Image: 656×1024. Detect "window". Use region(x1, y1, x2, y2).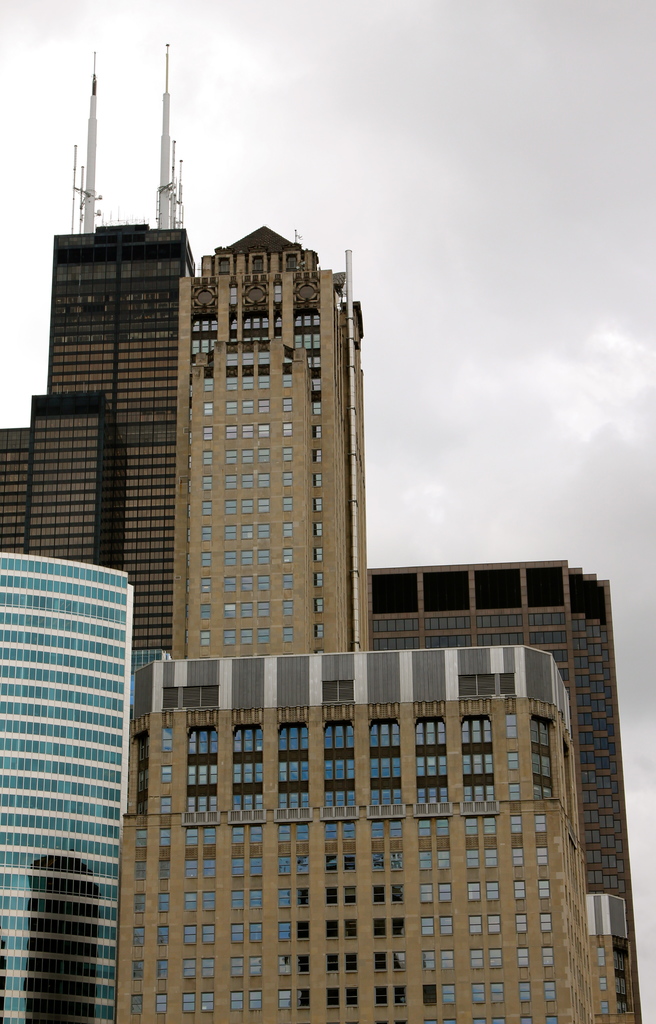
region(301, 952, 311, 970).
